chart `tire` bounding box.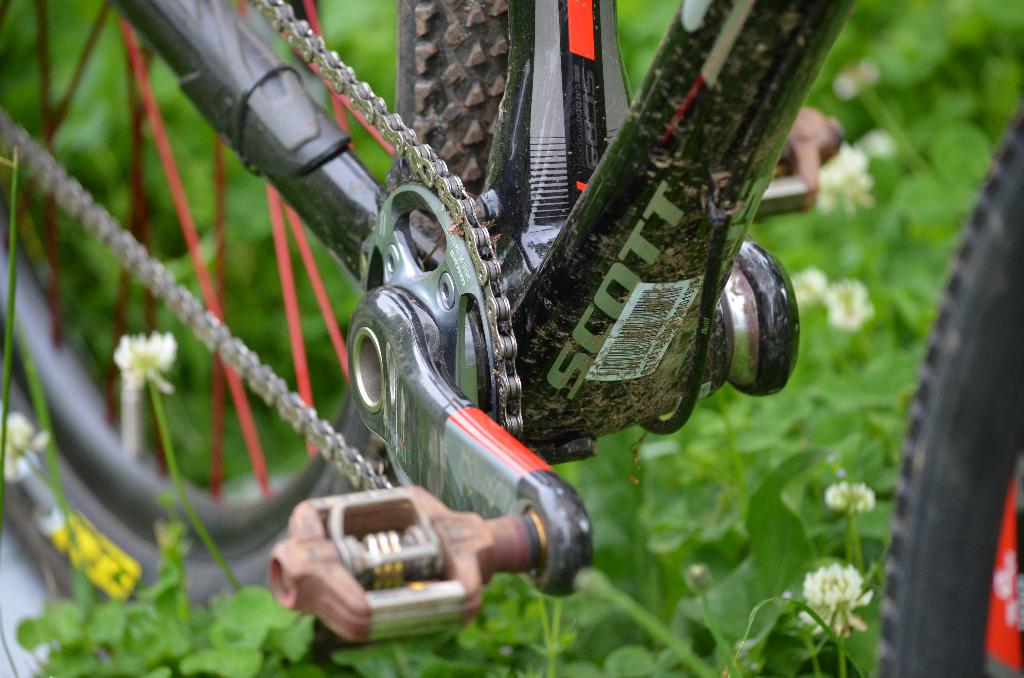
Charted: <box>881,109,1023,677</box>.
